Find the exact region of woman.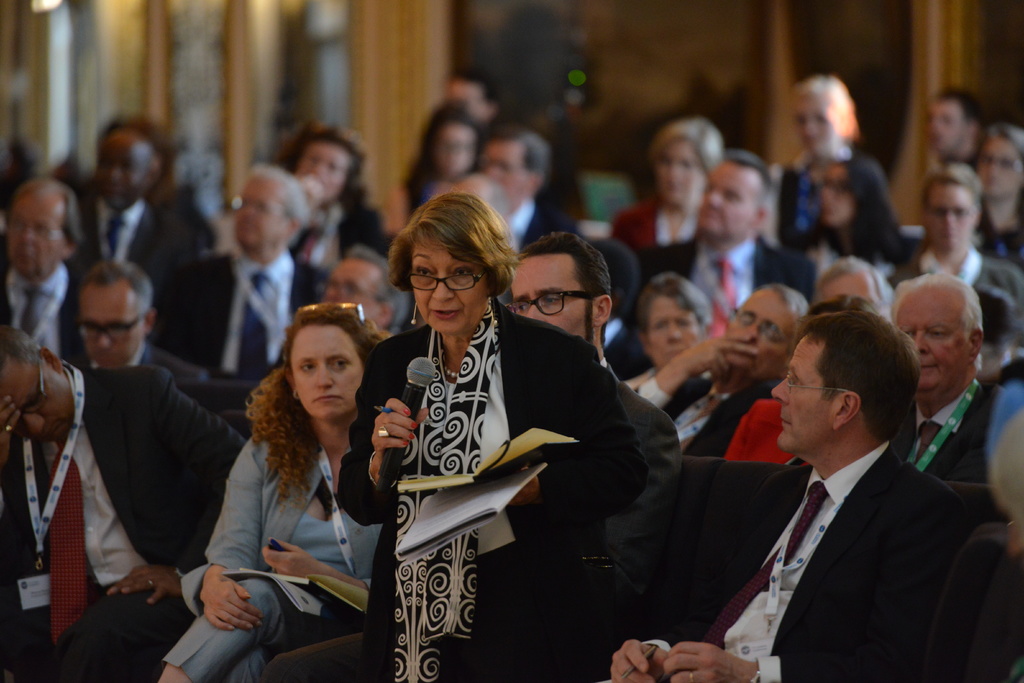
Exact region: bbox(801, 152, 910, 281).
